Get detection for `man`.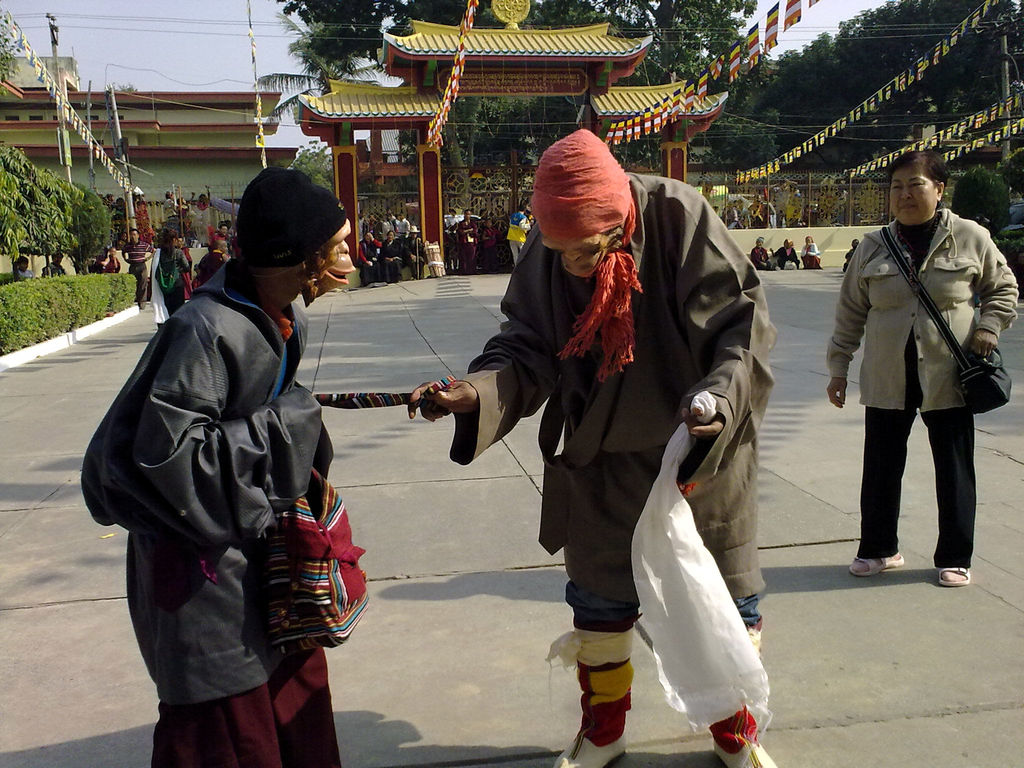
Detection: select_region(378, 226, 404, 284).
